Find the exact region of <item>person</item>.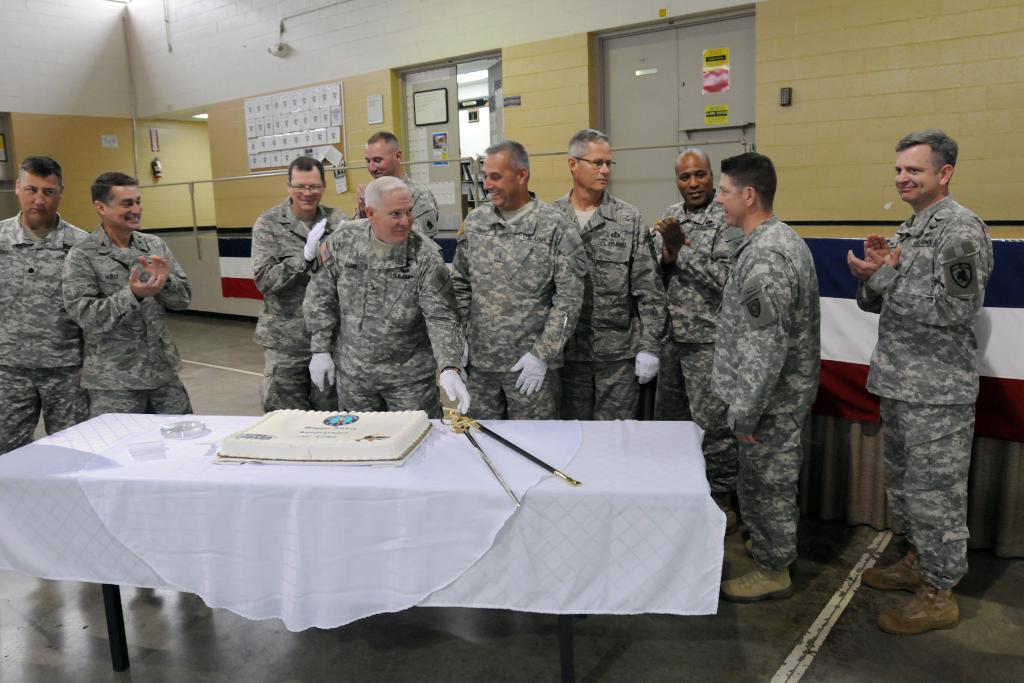
Exact region: detection(857, 120, 994, 644).
